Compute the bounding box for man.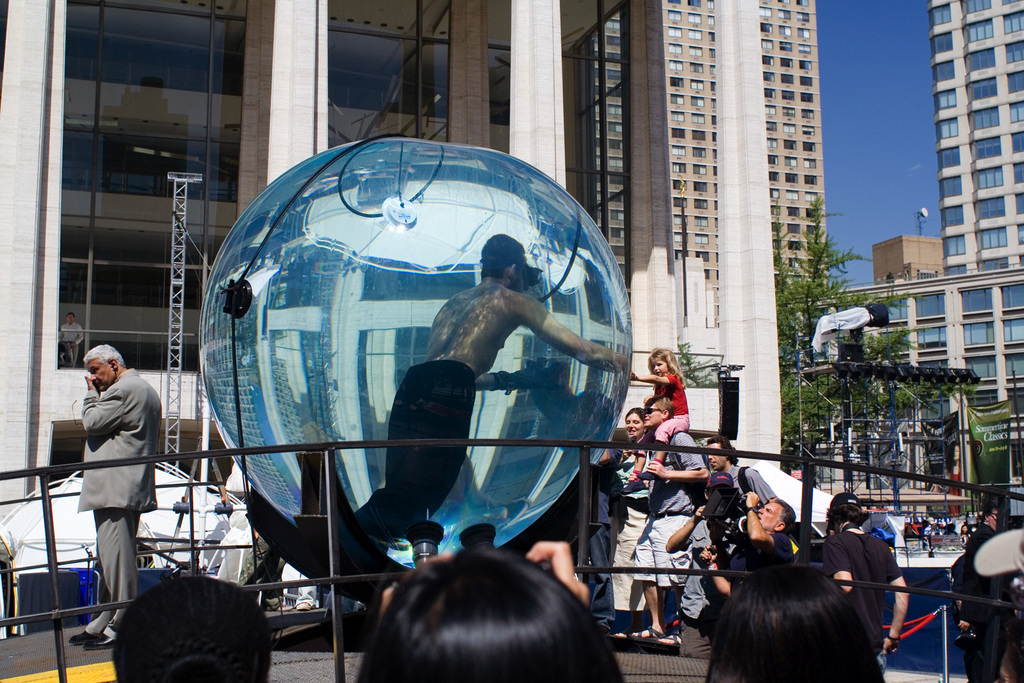
(x1=65, y1=340, x2=163, y2=646).
